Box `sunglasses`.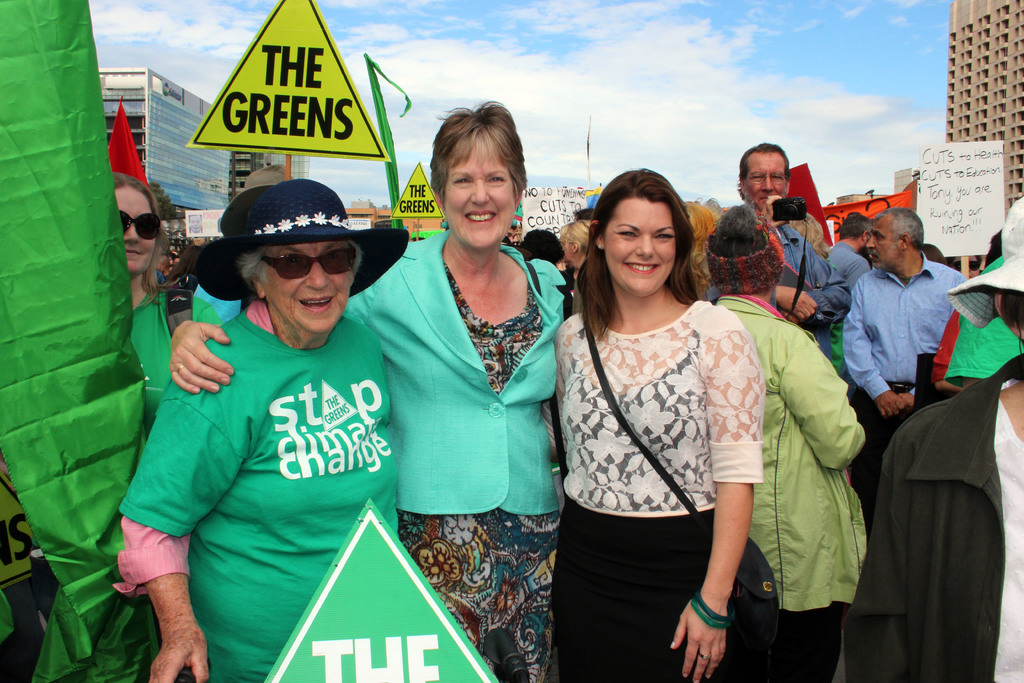
[x1=113, y1=206, x2=168, y2=247].
